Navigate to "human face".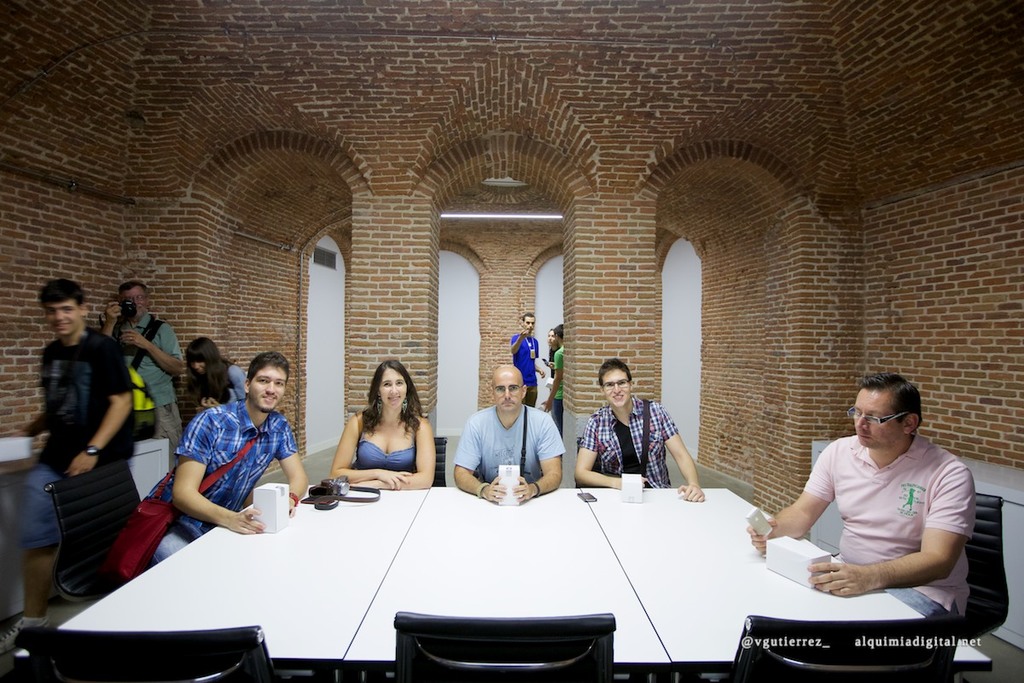
Navigation target: {"left": 52, "top": 304, "right": 76, "bottom": 320}.
